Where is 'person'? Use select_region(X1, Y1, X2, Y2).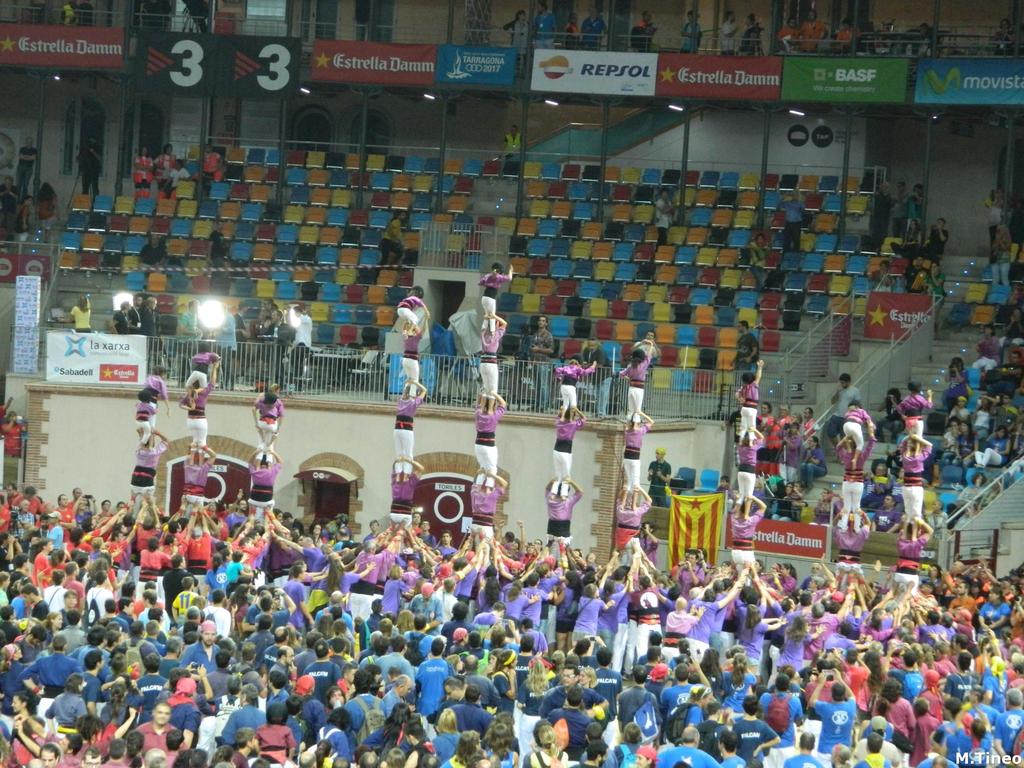
select_region(799, 8, 824, 51).
